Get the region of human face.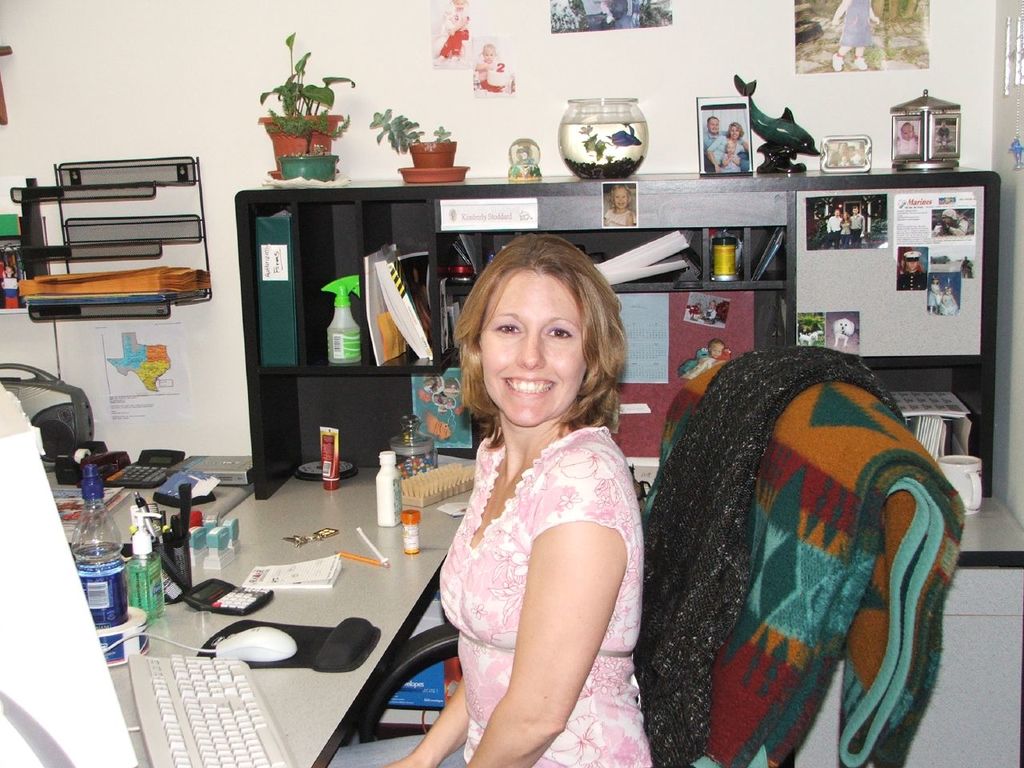
x1=706 y1=118 x2=715 y2=131.
